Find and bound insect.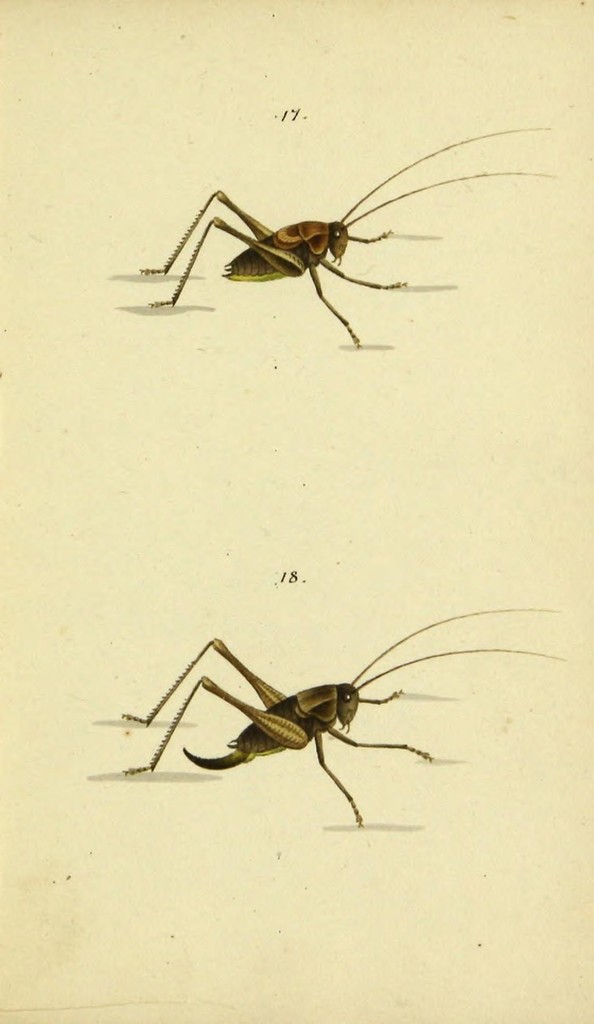
Bound: 116:604:568:828.
